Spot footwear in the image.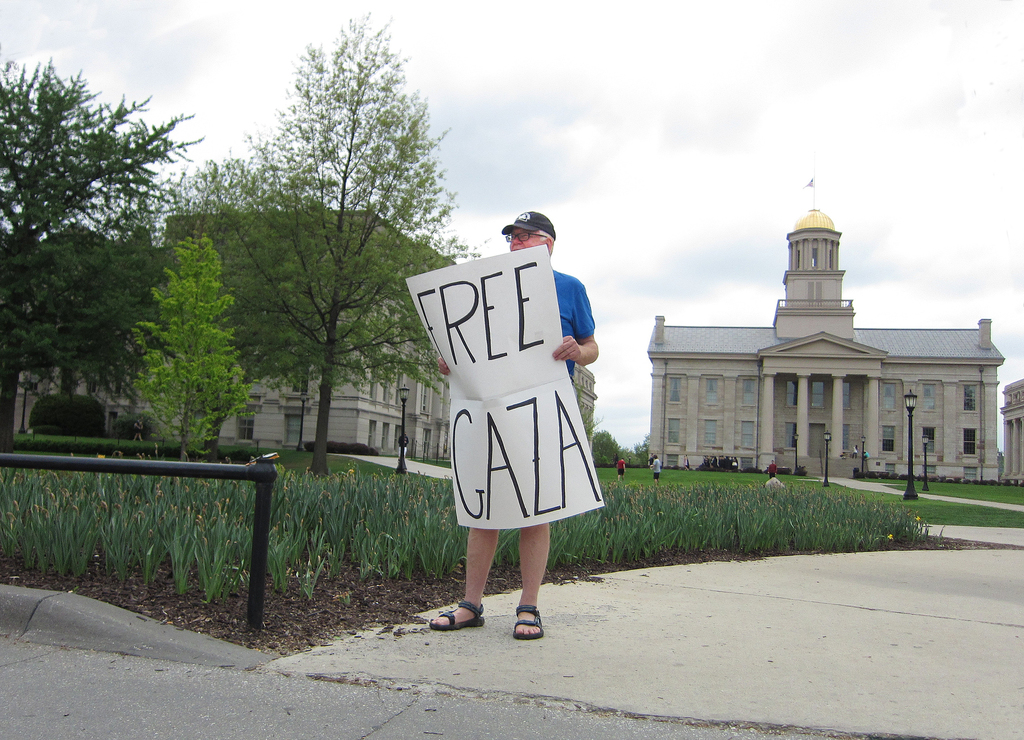
footwear found at [left=425, top=600, right=492, bottom=632].
